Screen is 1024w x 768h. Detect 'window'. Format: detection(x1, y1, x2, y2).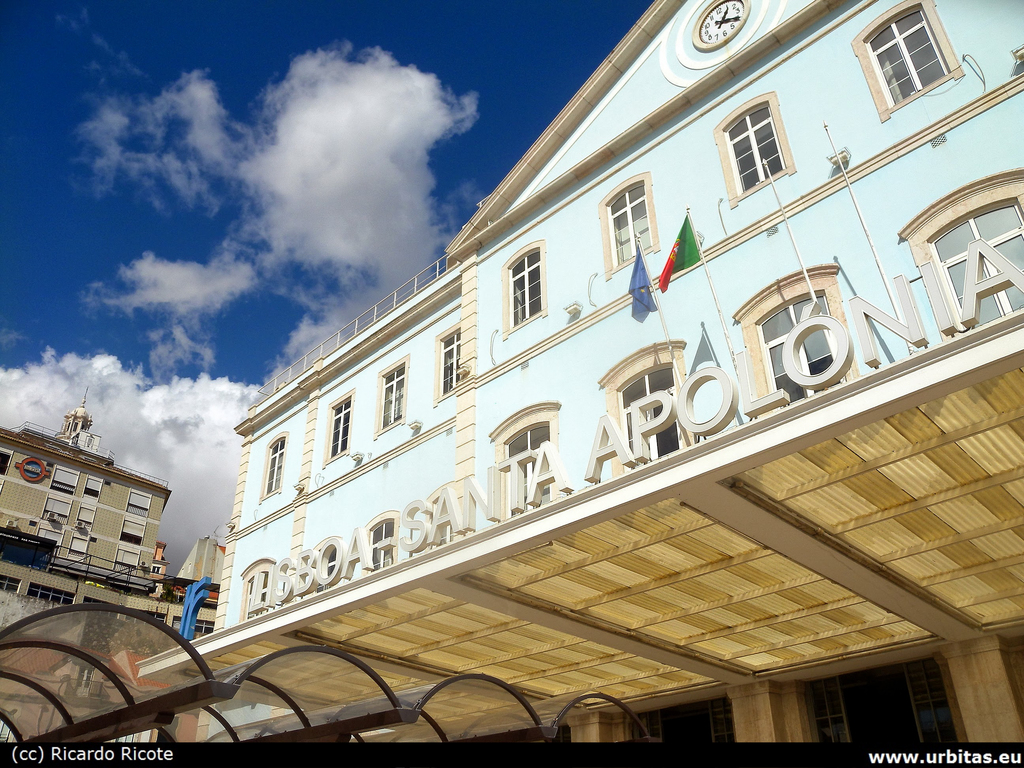
detection(369, 508, 403, 575).
